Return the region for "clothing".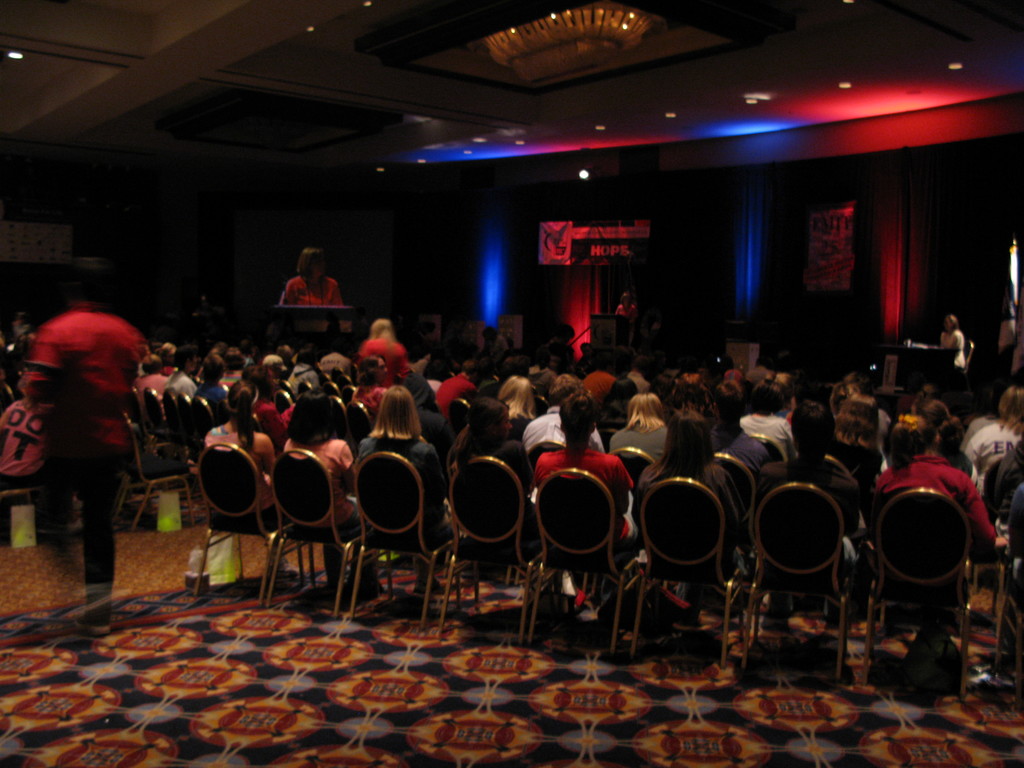
locate(354, 380, 387, 421).
